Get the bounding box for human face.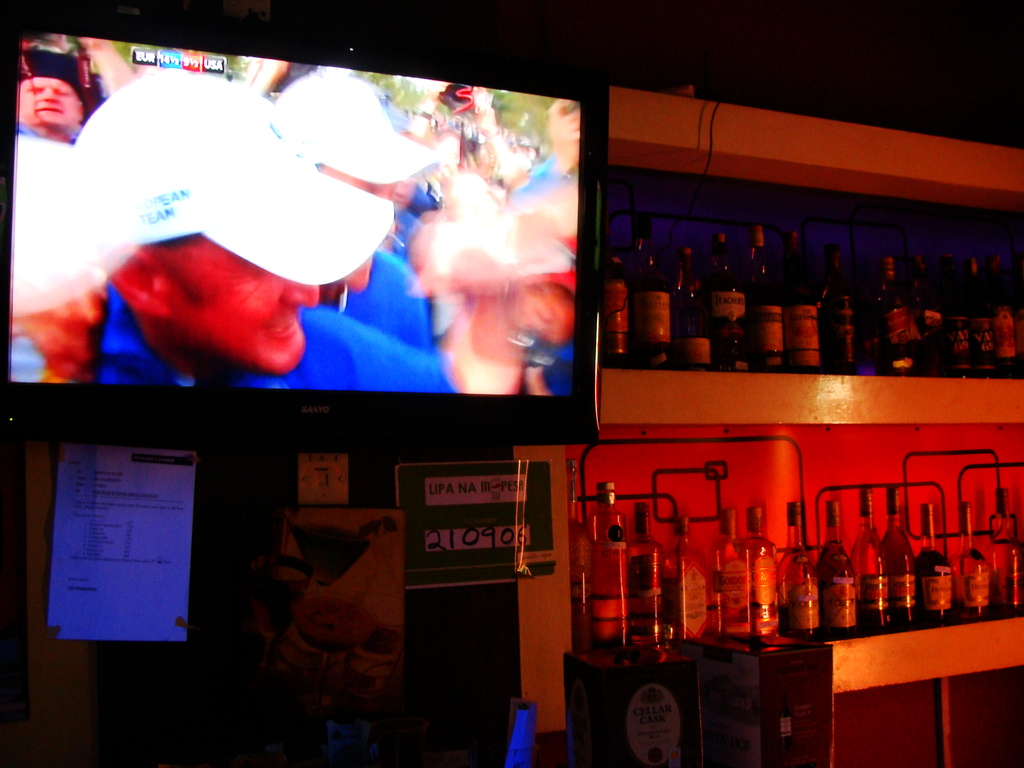
left=168, top=232, right=327, bottom=376.
